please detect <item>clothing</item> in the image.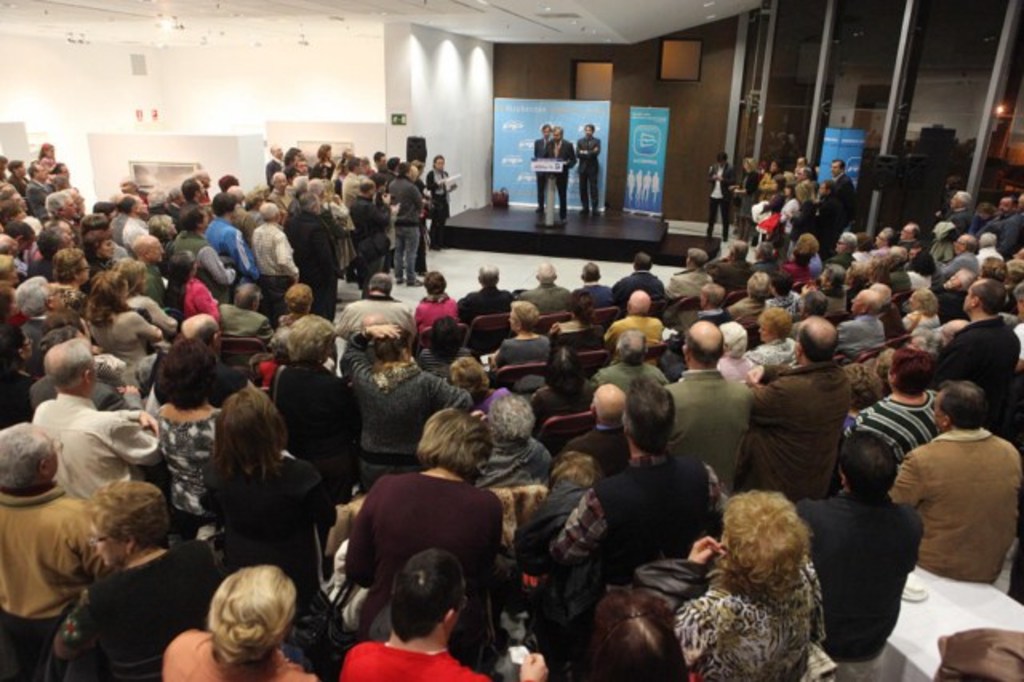
[left=790, top=483, right=939, bottom=680].
